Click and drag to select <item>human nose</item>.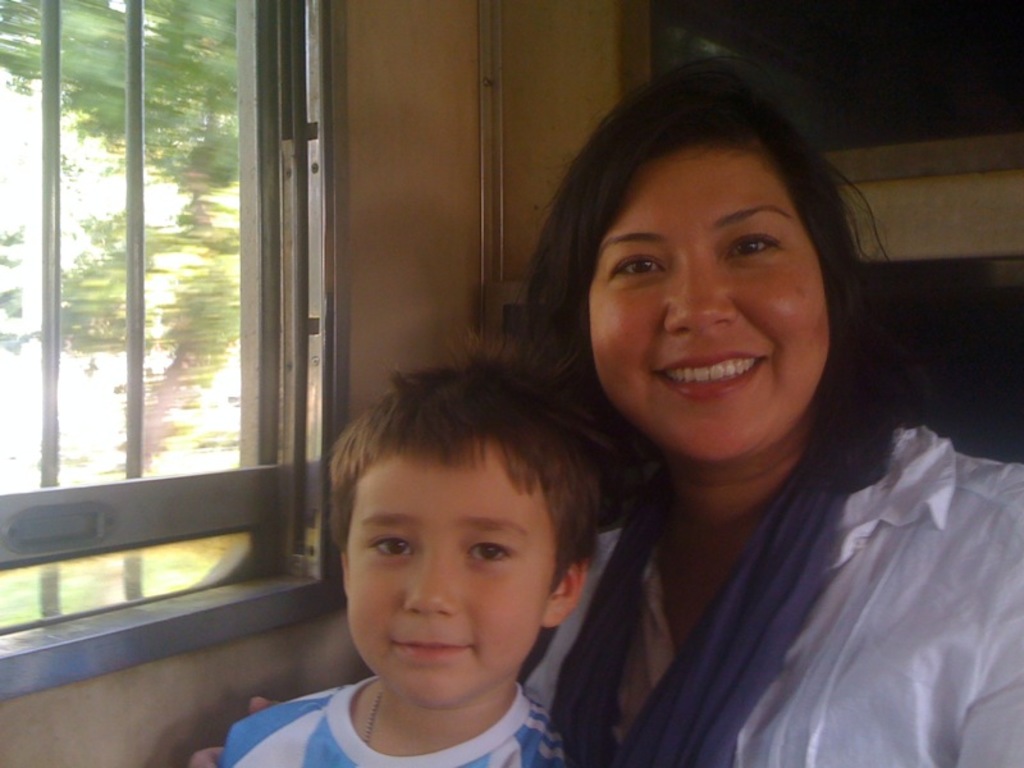
Selection: <box>662,251,739,329</box>.
